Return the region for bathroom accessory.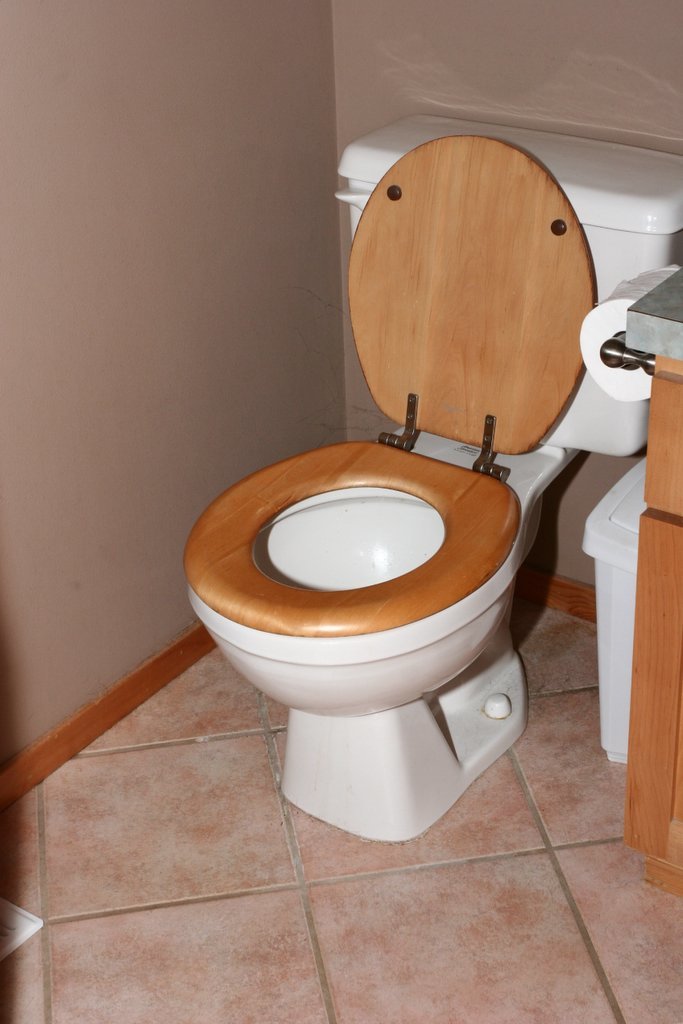
pyautogui.locateOnScreen(576, 441, 650, 769).
